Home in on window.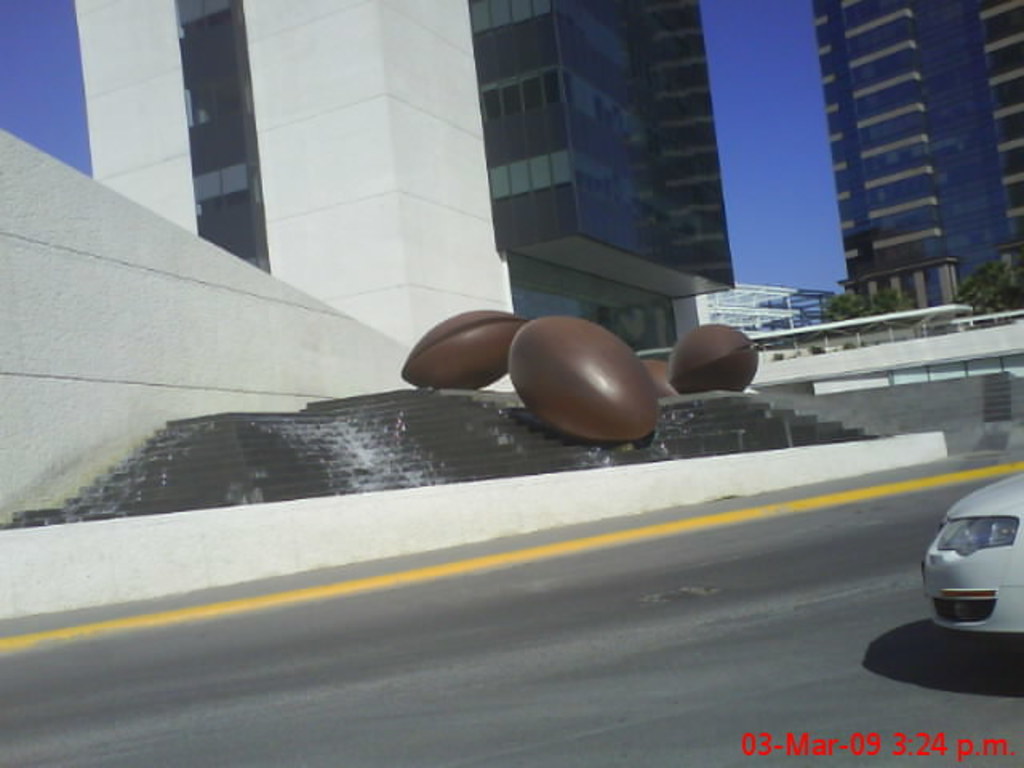
Homed in at (515,67,542,109).
